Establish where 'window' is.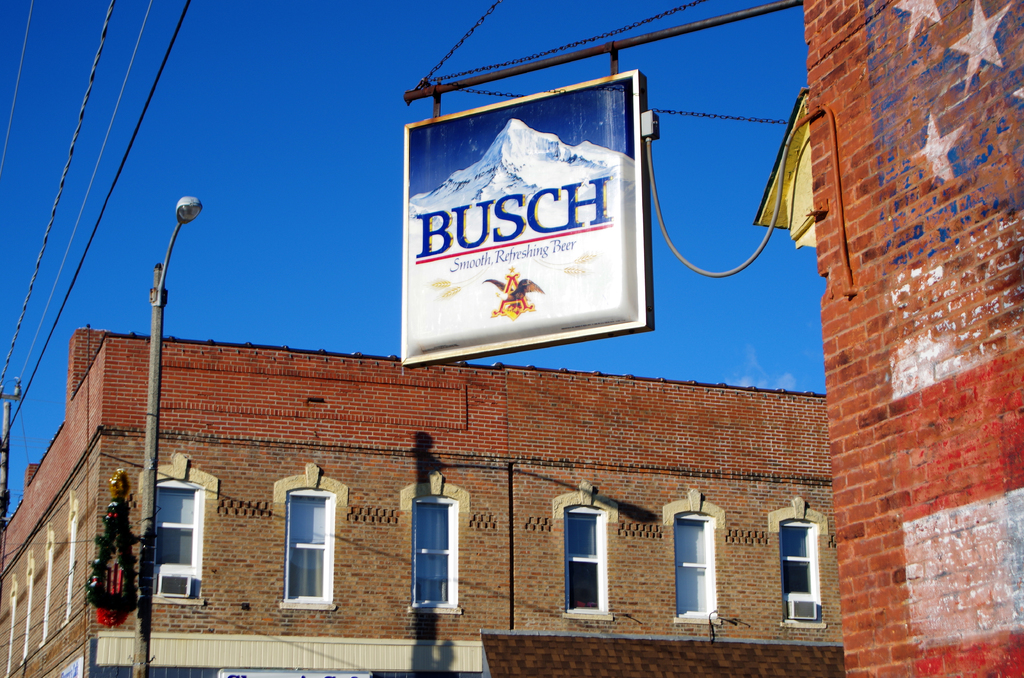
Established at x1=278 y1=488 x2=336 y2=606.
